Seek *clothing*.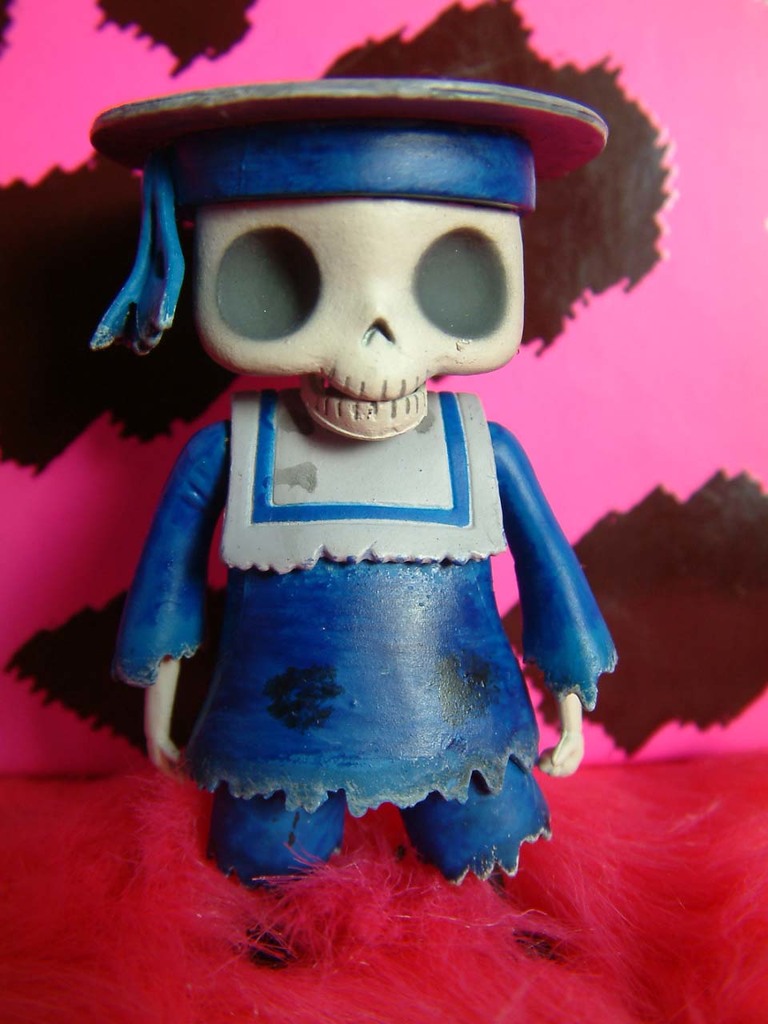
crop(119, 386, 619, 882).
